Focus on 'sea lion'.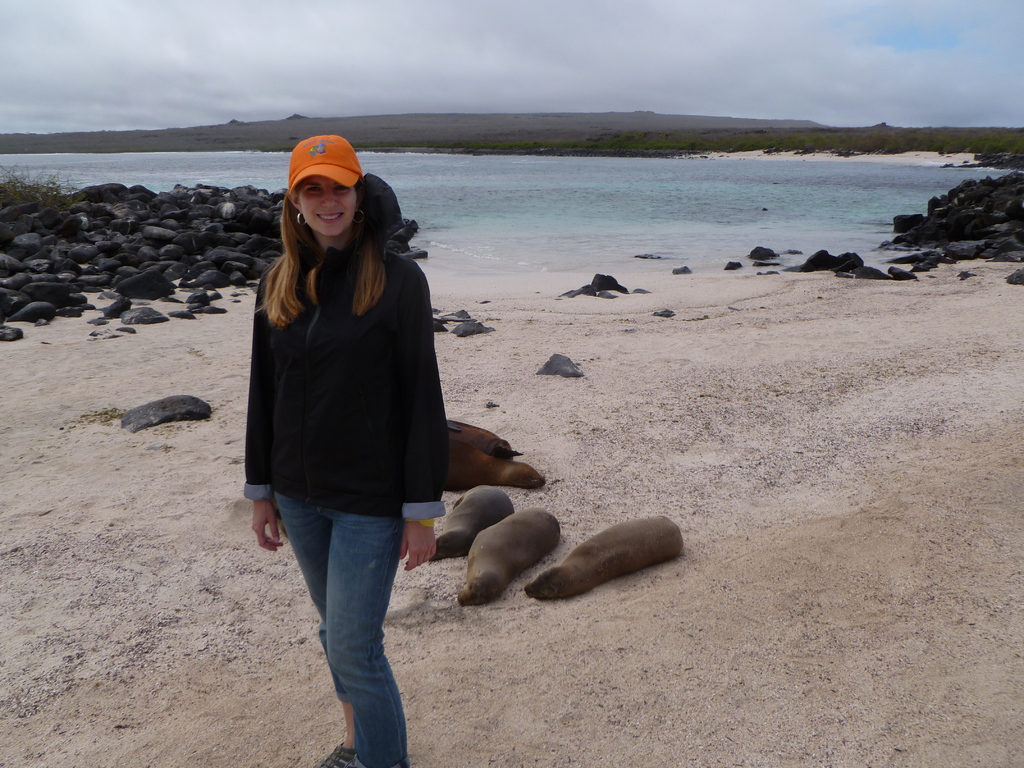
Focused at 430/487/511/563.
